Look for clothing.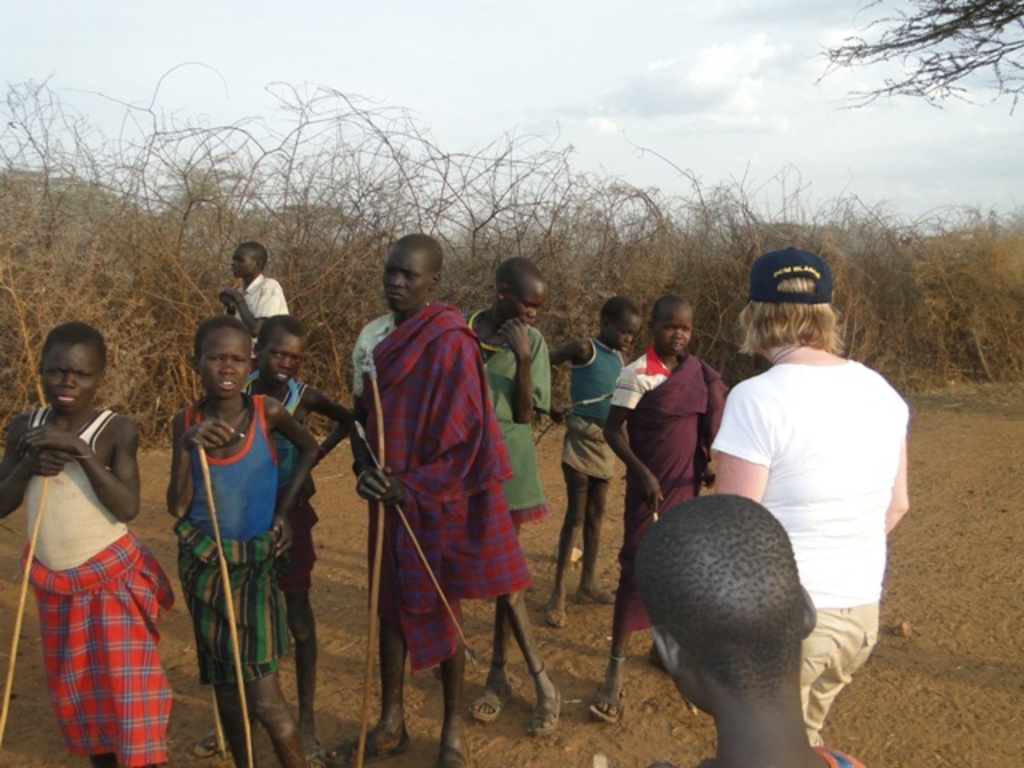
Found: rect(8, 378, 171, 738).
